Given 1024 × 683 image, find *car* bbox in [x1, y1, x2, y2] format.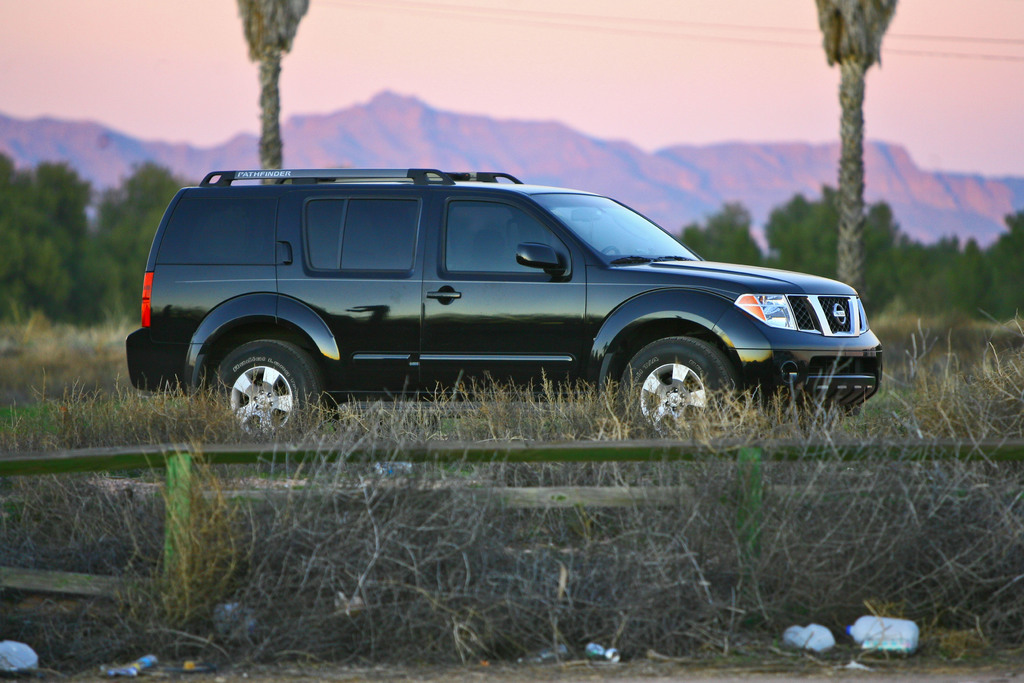
[126, 167, 883, 445].
